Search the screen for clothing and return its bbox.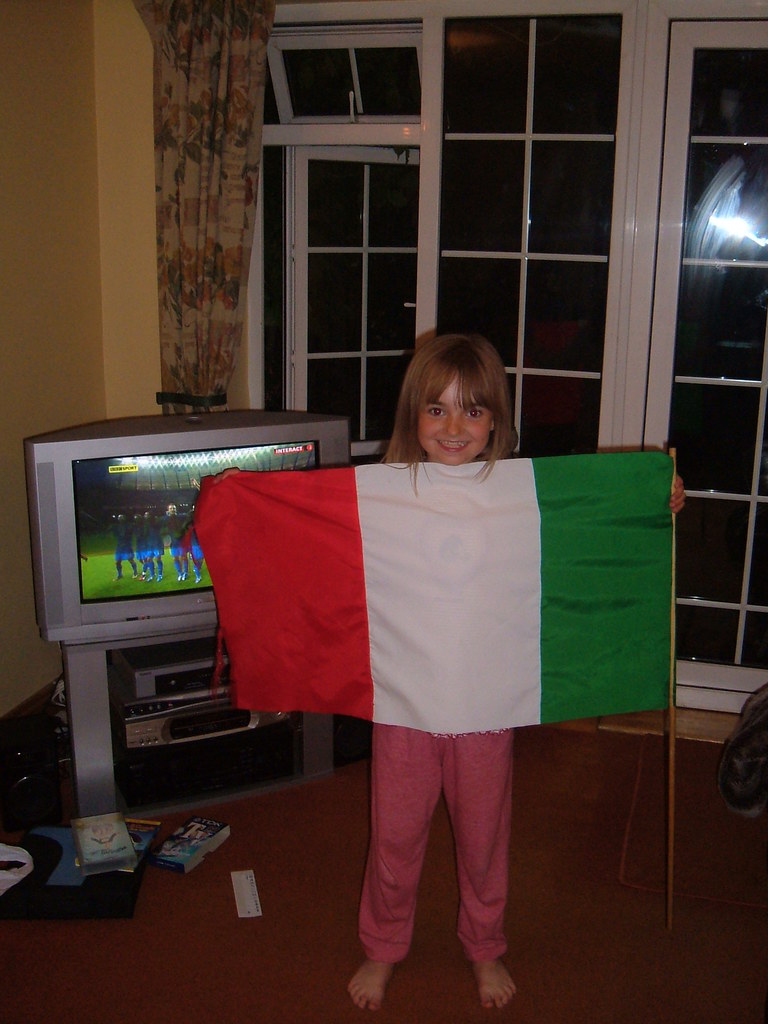
Found: l=372, t=692, r=508, b=981.
